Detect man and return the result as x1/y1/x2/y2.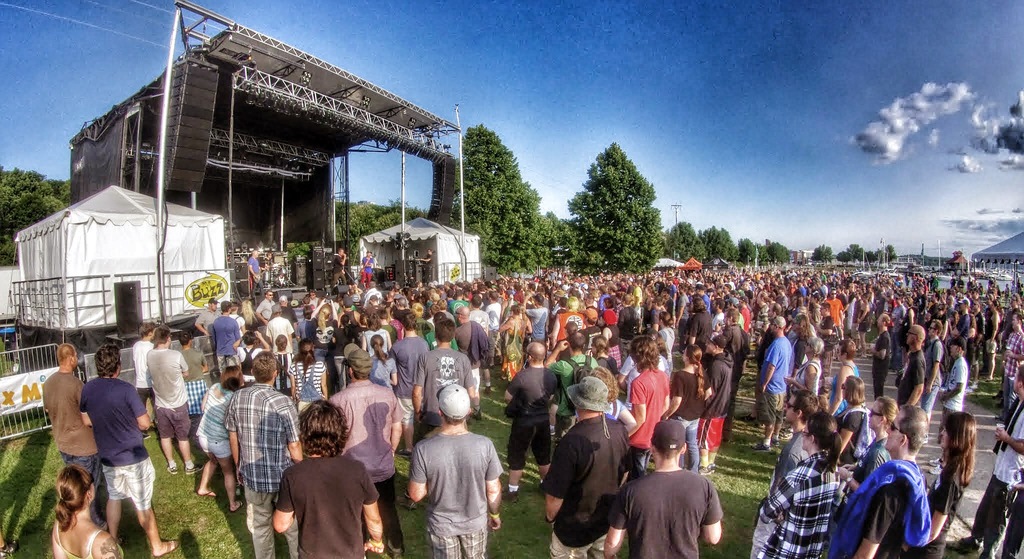
921/320/947/426.
